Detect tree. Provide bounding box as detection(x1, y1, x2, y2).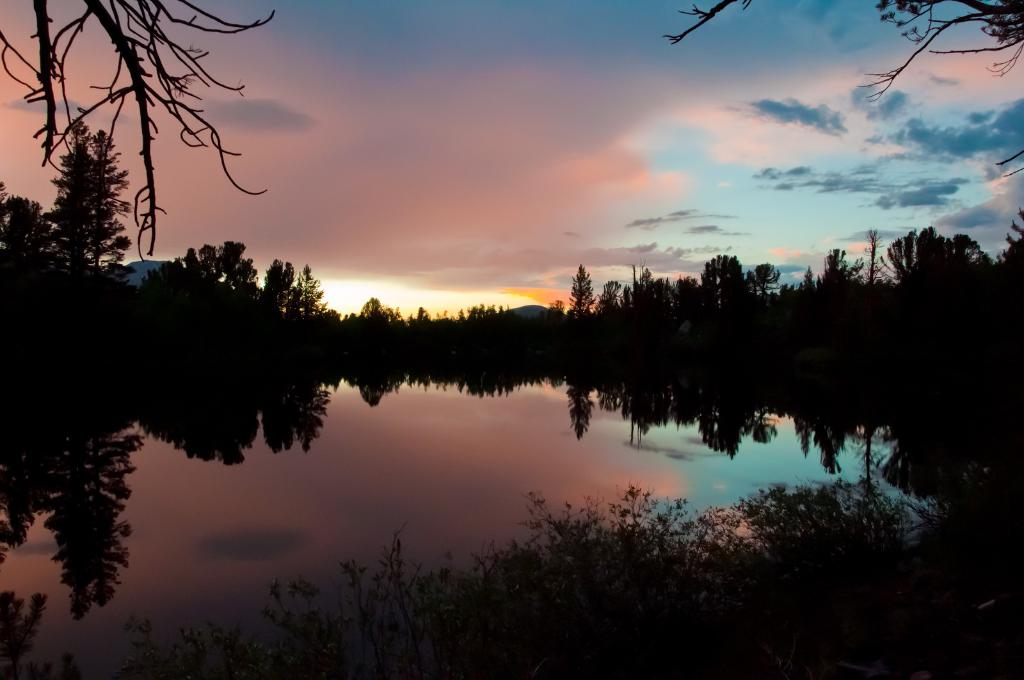
detection(339, 295, 407, 327).
